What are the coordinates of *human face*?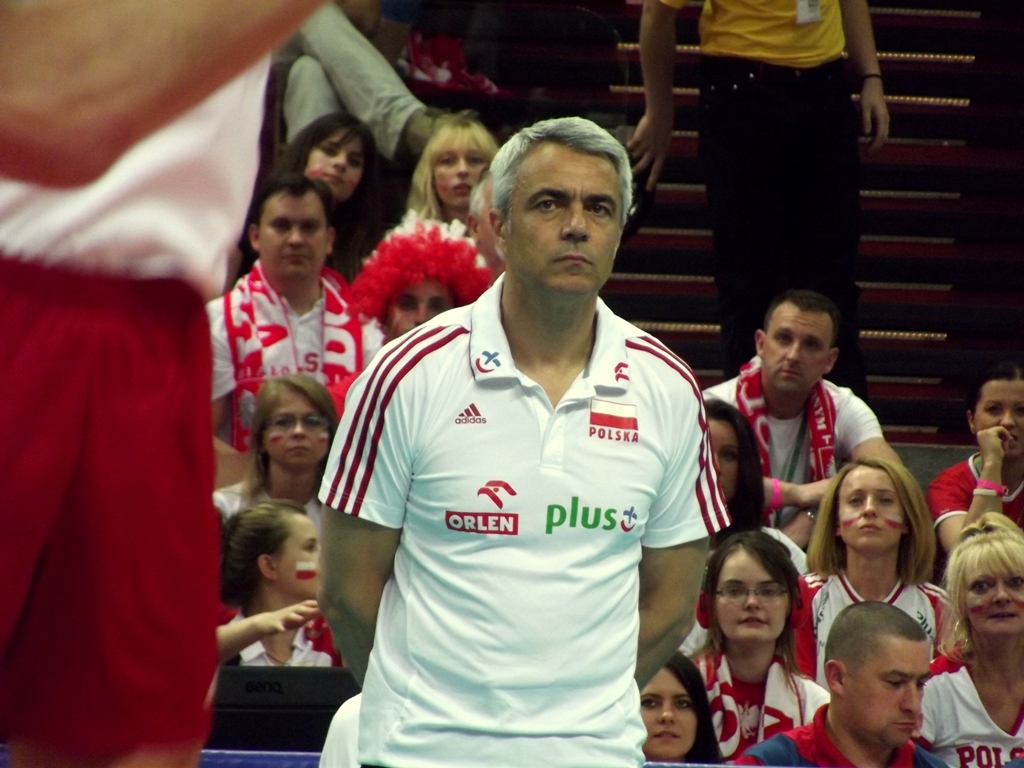
310/131/365/199.
